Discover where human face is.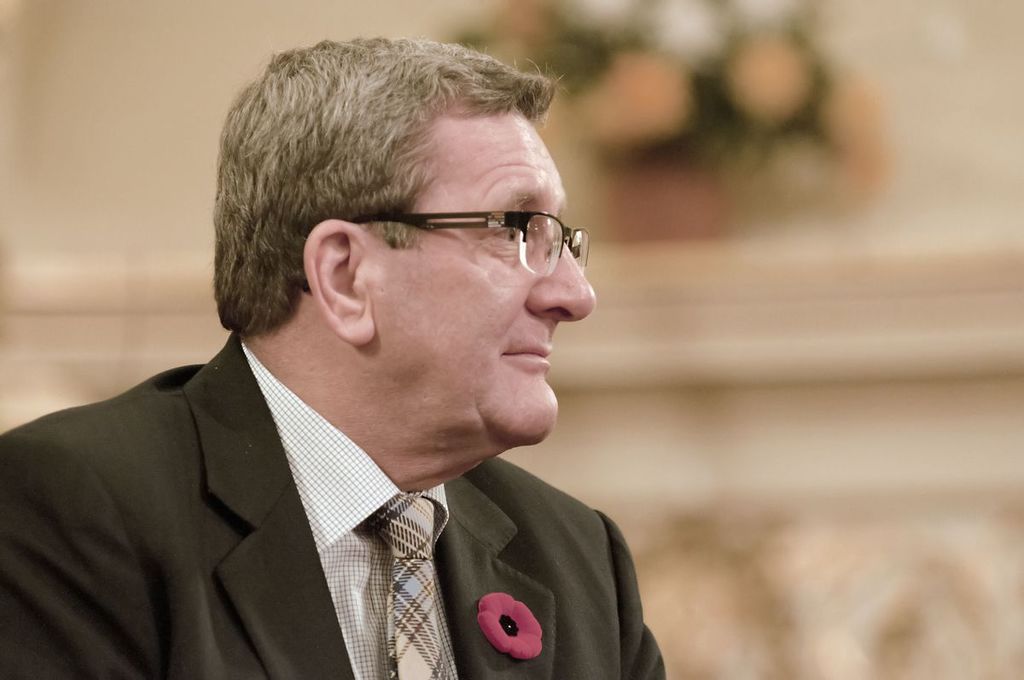
Discovered at 369,115,598,444.
